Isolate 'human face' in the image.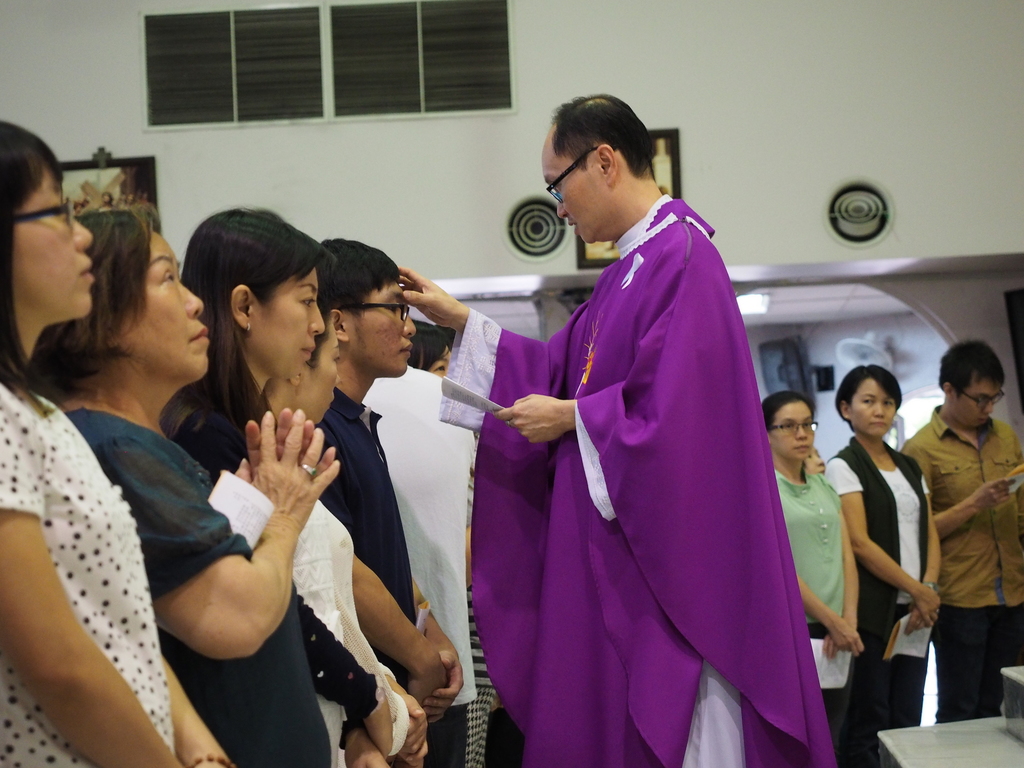
Isolated region: 250:268:324:380.
